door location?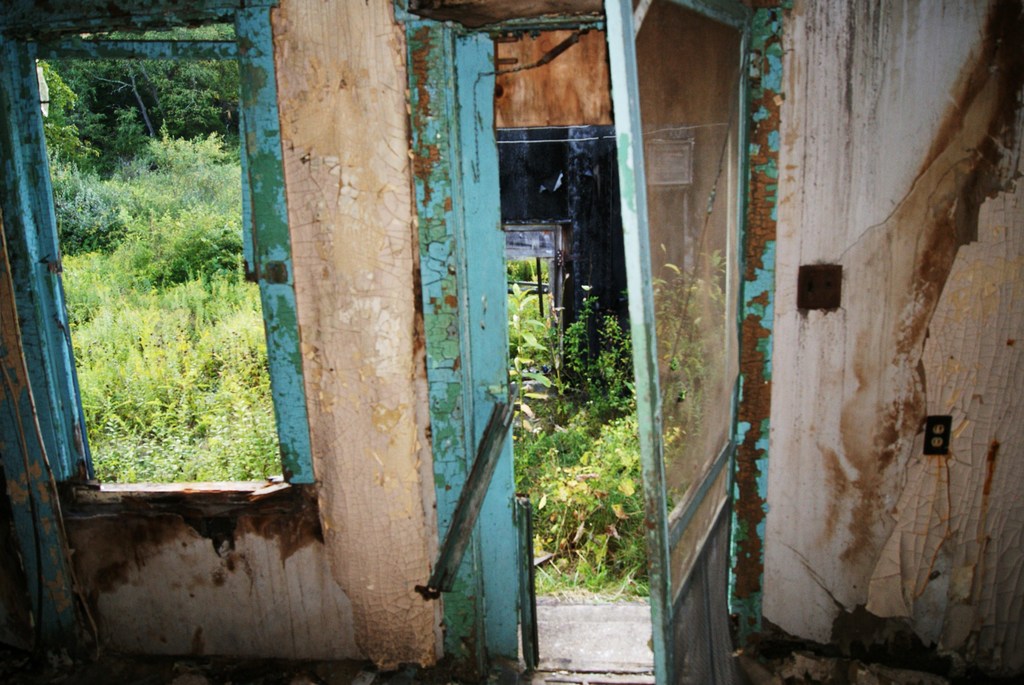
Rect(601, 0, 754, 684)
